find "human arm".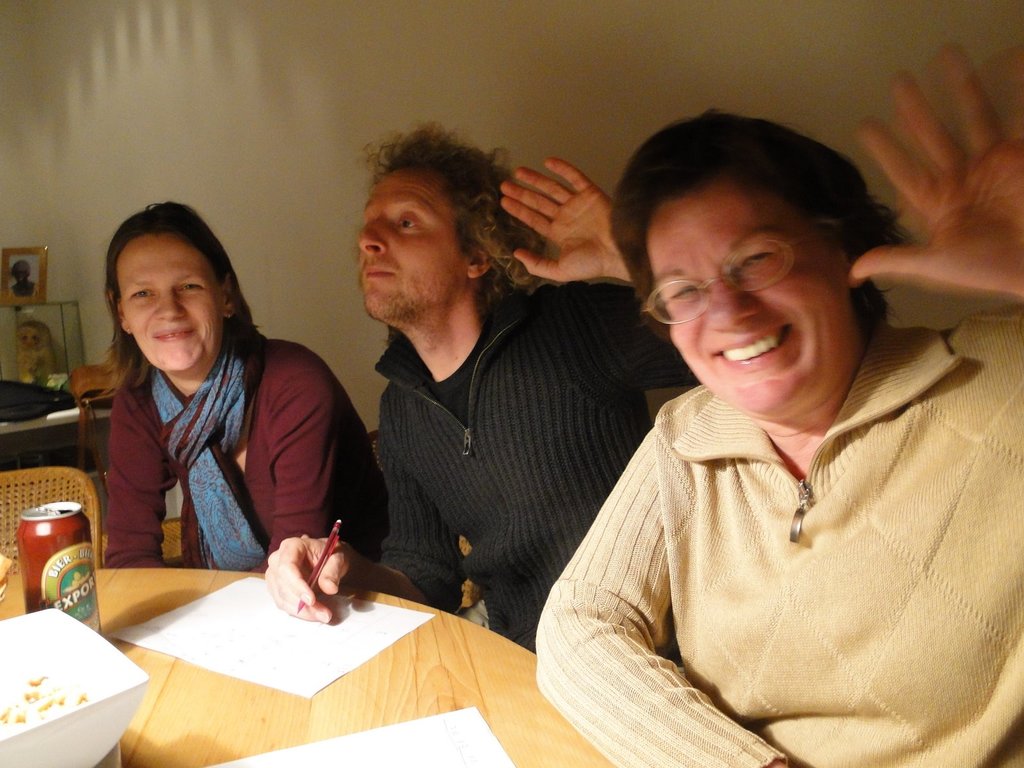
842, 41, 1023, 314.
